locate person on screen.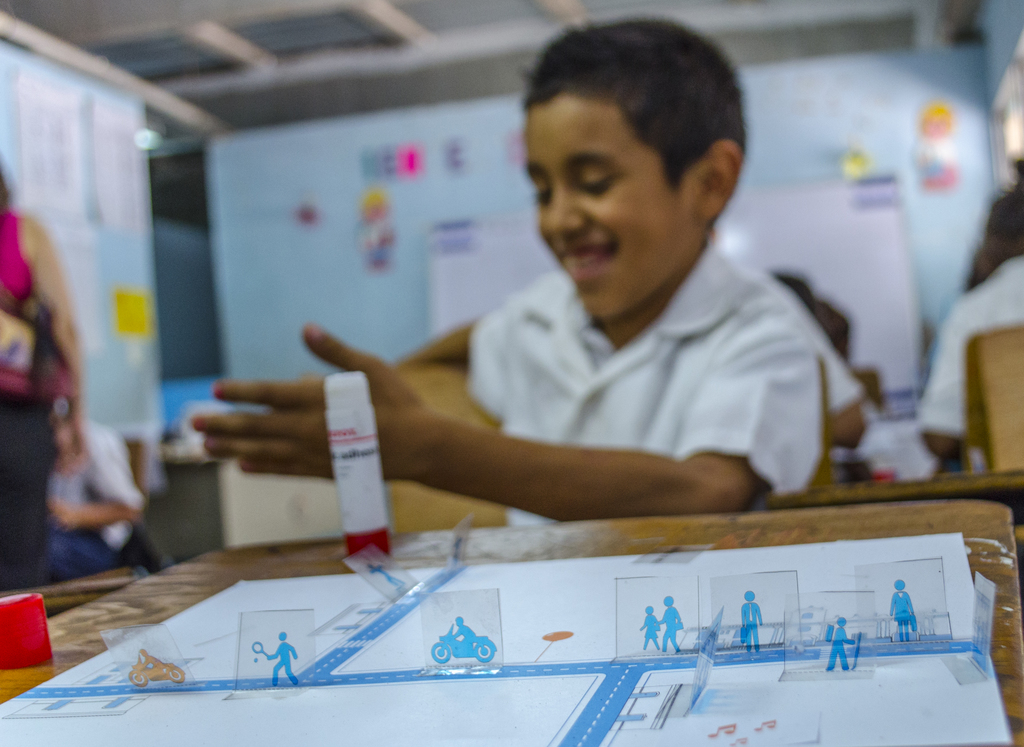
On screen at locate(640, 602, 660, 648).
